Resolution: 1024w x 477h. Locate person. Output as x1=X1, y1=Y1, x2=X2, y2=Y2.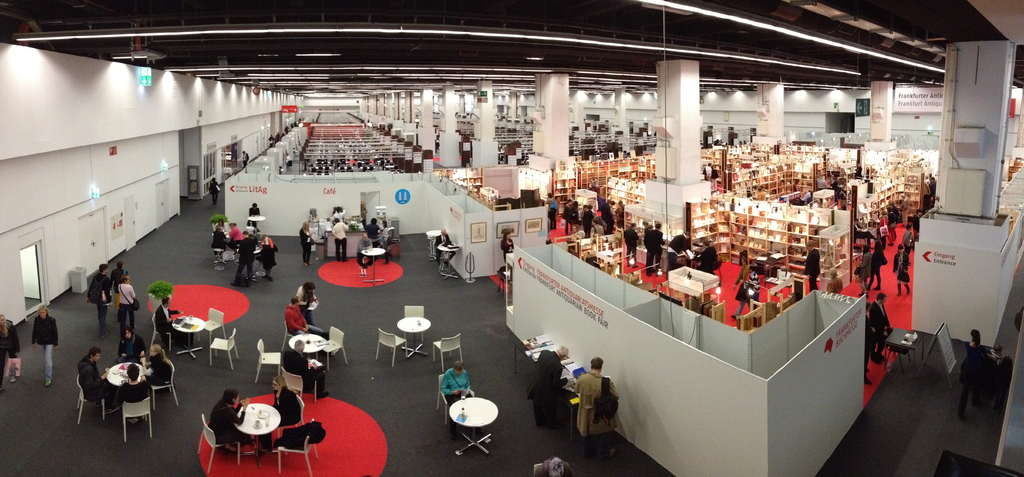
x1=145, y1=342, x2=172, y2=390.
